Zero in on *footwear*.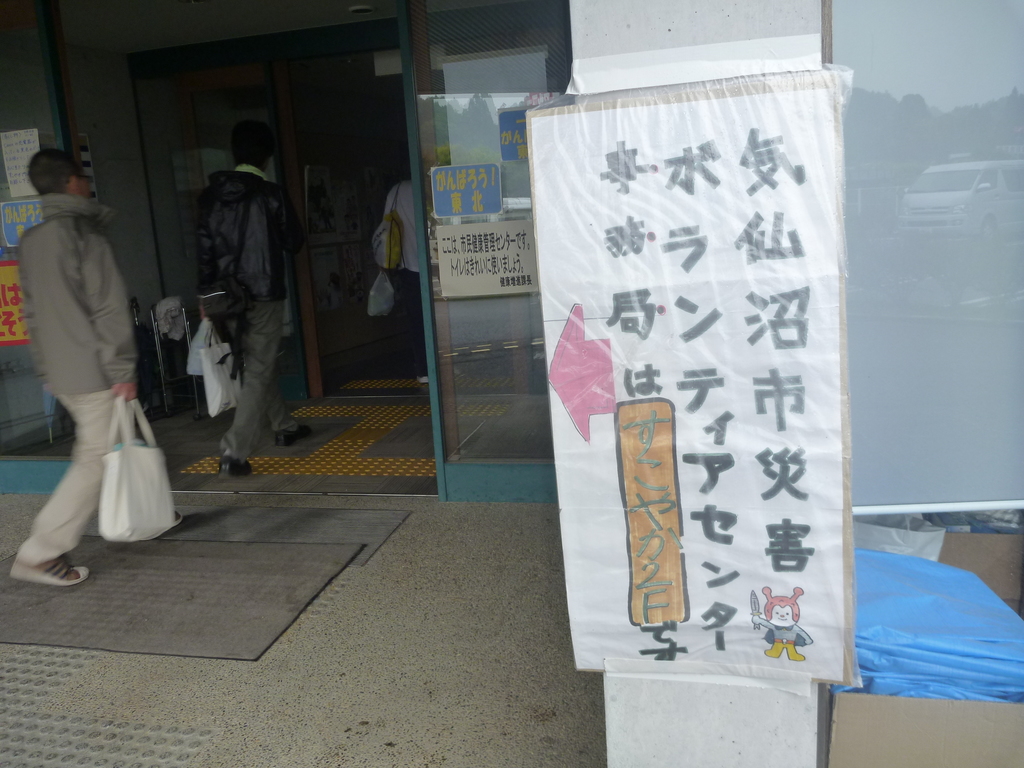
Zeroed in: (5, 552, 89, 588).
